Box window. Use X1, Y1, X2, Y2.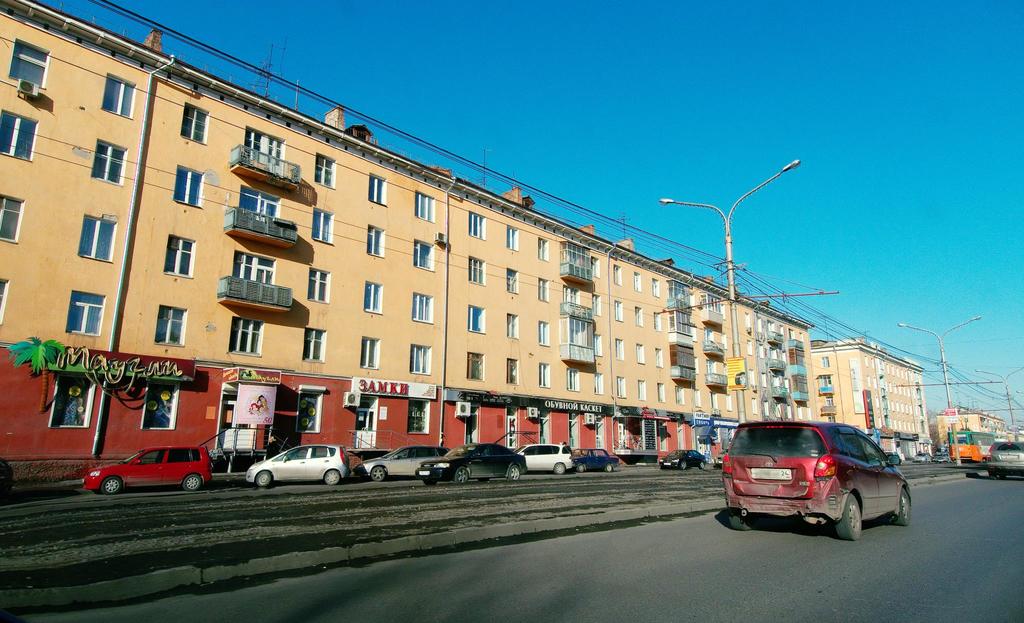
509, 316, 518, 340.
